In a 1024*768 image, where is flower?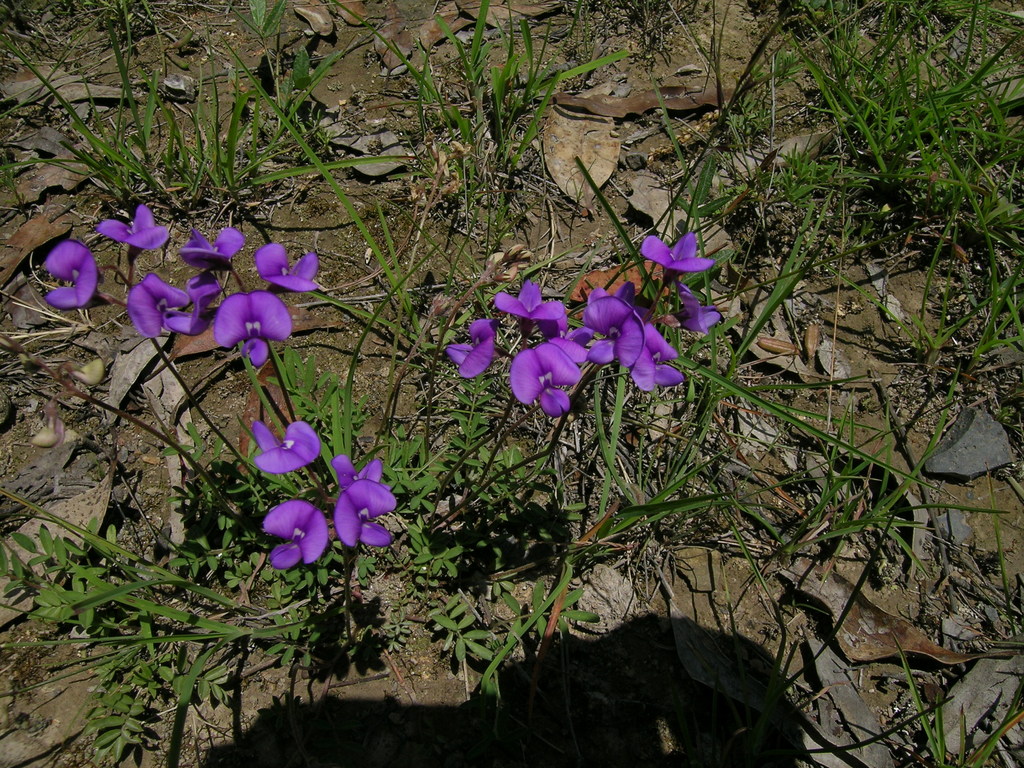
BBox(678, 290, 723, 333).
